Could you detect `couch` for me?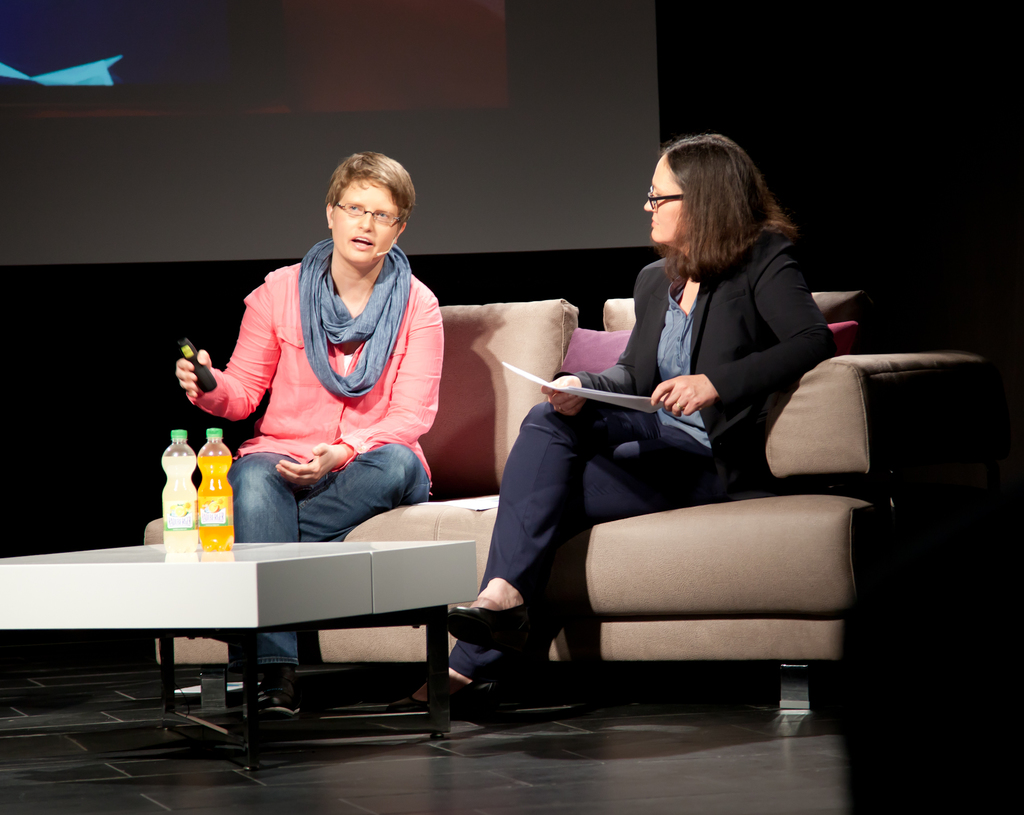
Detection result: {"x1": 198, "y1": 249, "x2": 983, "y2": 718}.
